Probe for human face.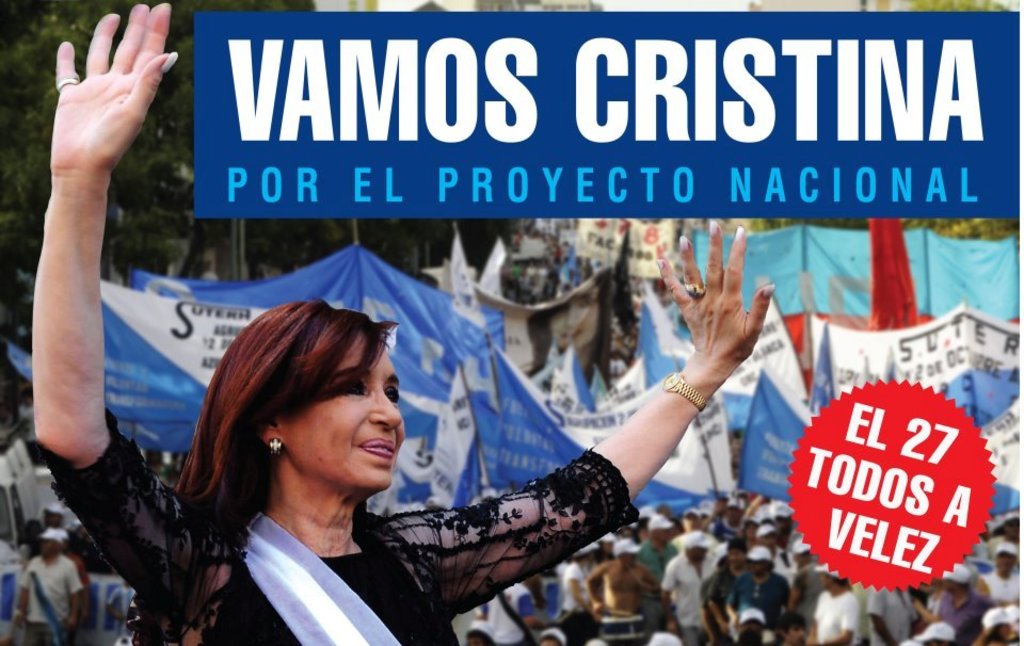
Probe result: (x1=685, y1=515, x2=699, y2=531).
